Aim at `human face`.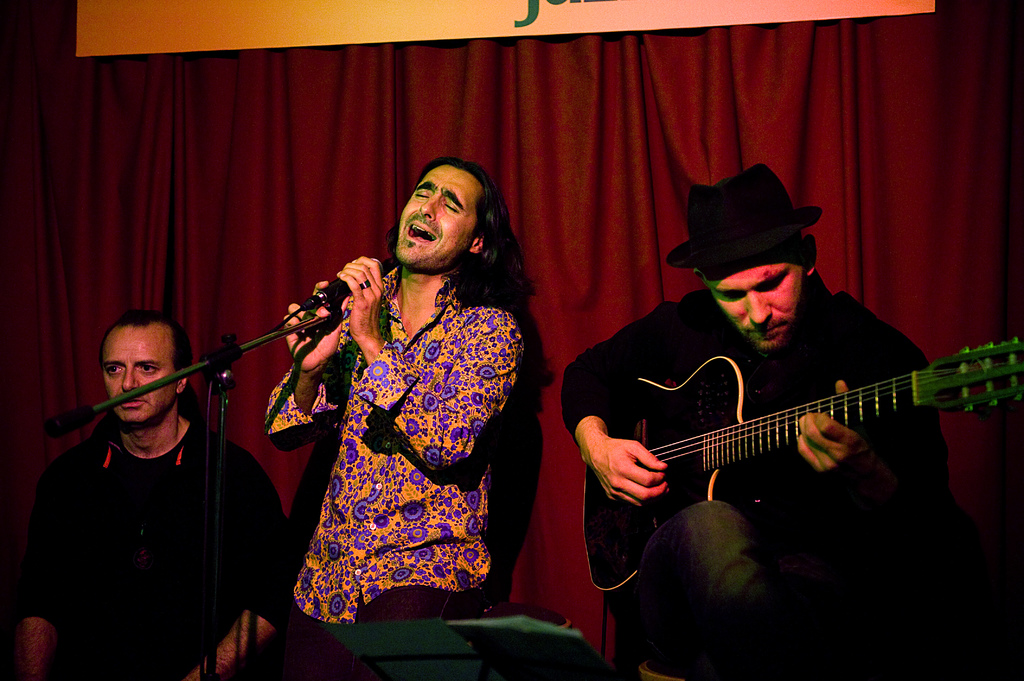
Aimed at 107:323:180:421.
